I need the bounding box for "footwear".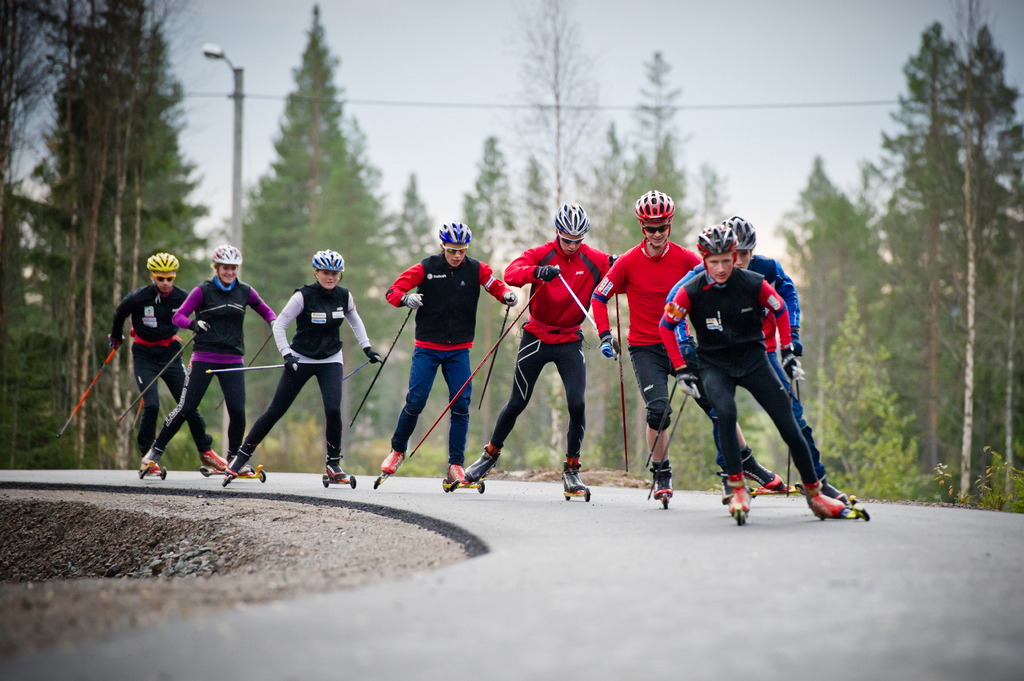
Here it is: bbox=[743, 447, 785, 493].
